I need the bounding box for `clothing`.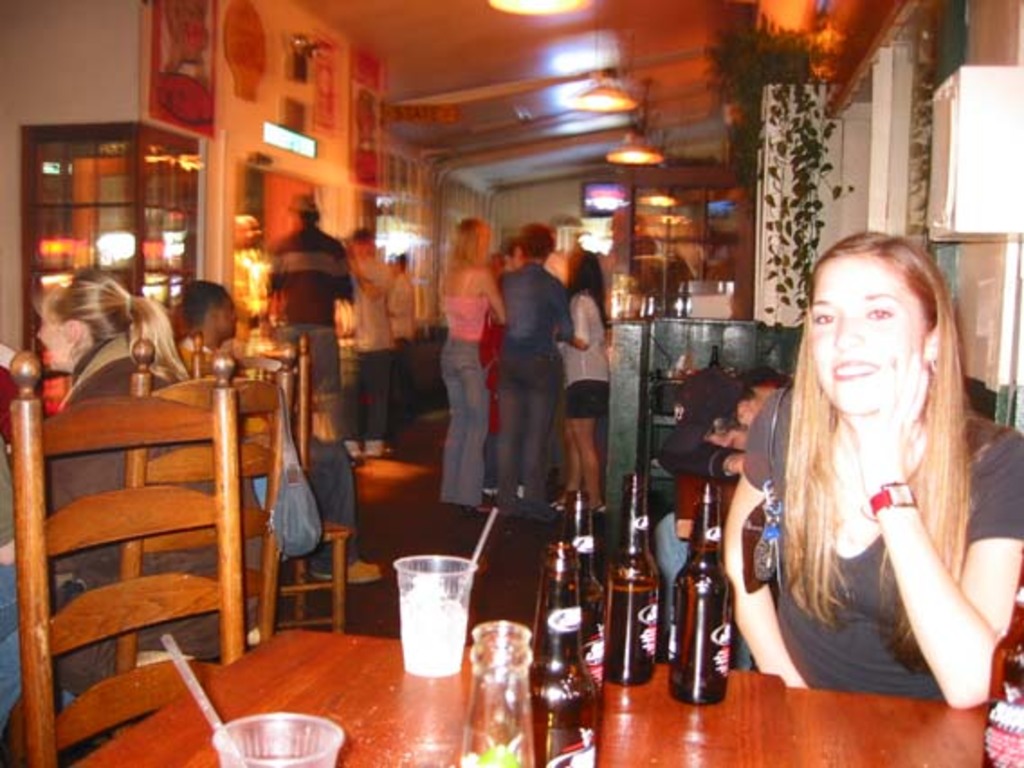
Here it is: select_region(728, 326, 1006, 710).
